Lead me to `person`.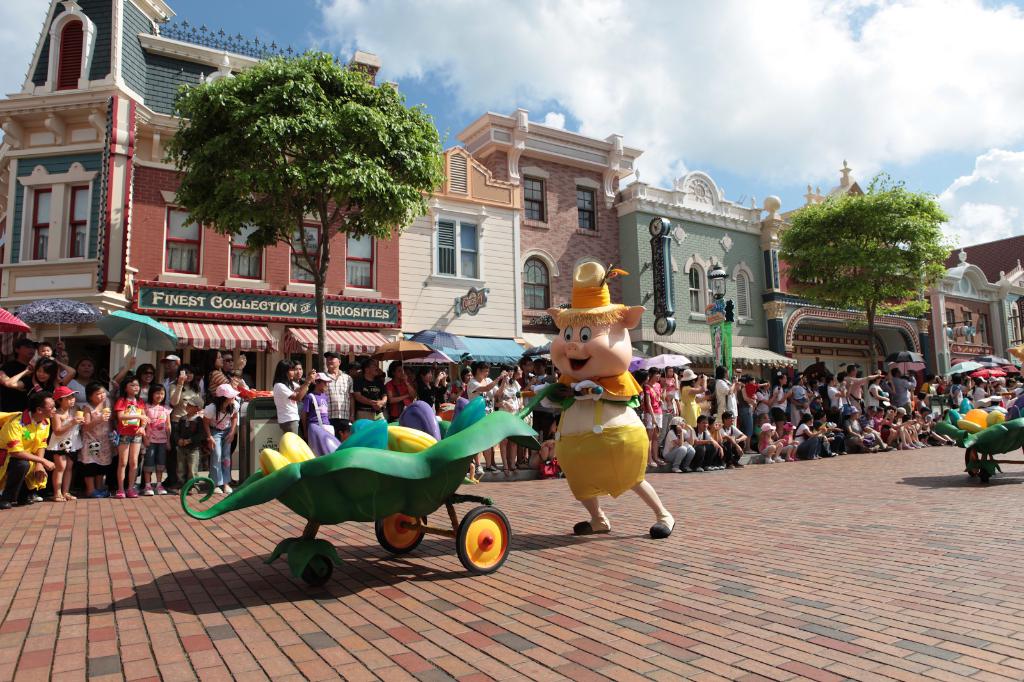
Lead to [left=765, top=380, right=776, bottom=408].
